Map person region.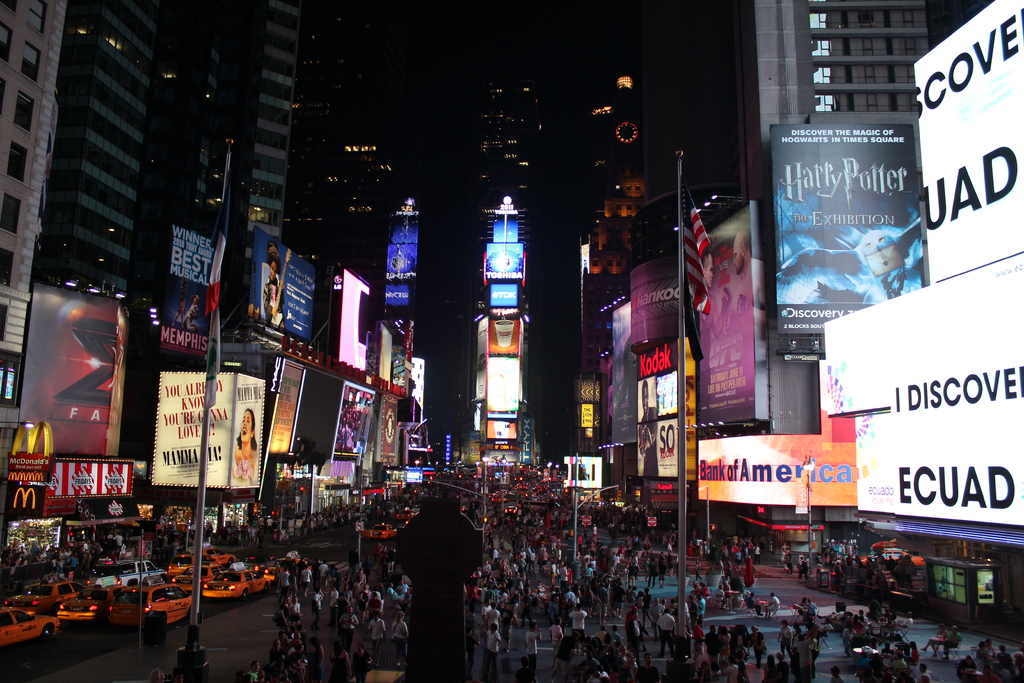
Mapped to pyautogui.locateOnScreen(115, 534, 125, 550).
